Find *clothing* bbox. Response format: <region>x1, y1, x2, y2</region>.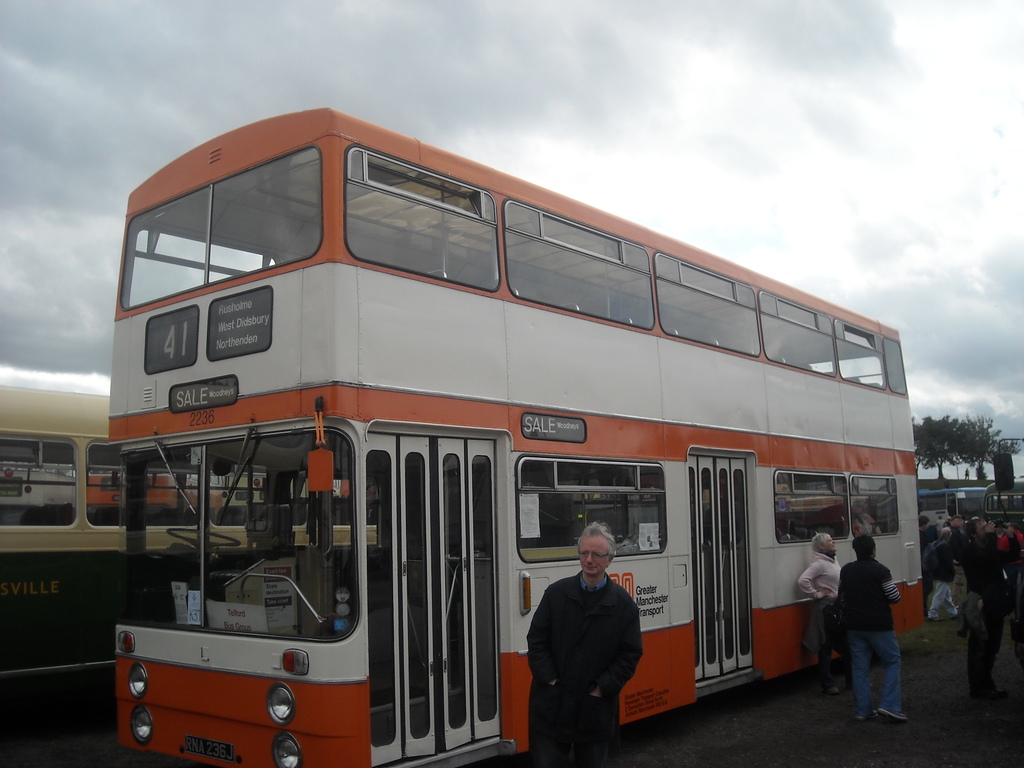
<region>838, 556, 896, 717</region>.
